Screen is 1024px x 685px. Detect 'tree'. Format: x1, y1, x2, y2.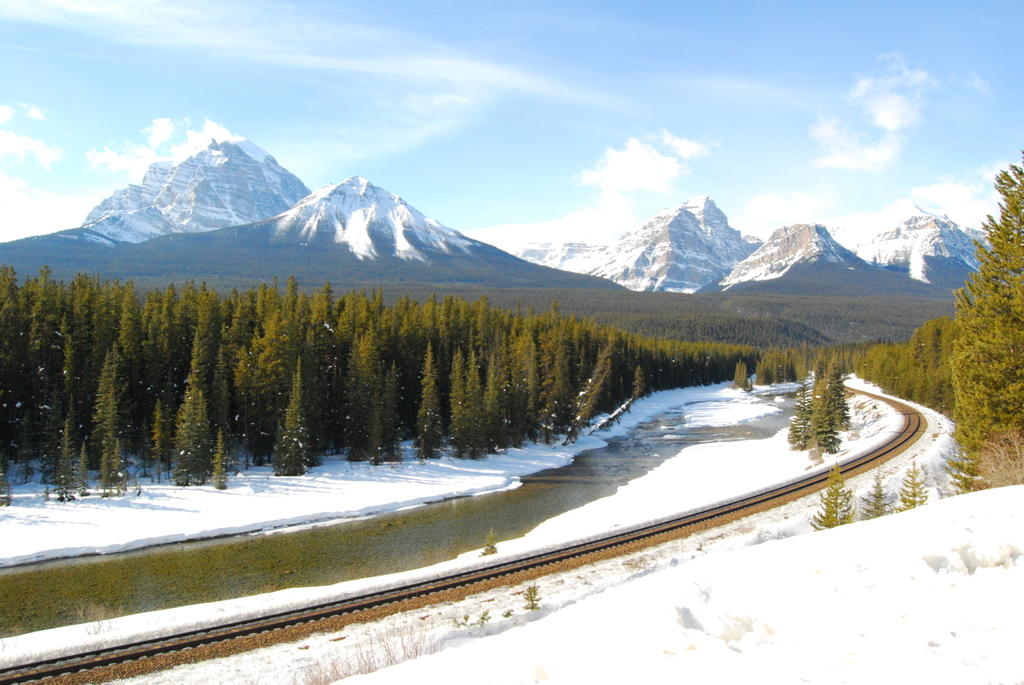
909, 311, 966, 414.
